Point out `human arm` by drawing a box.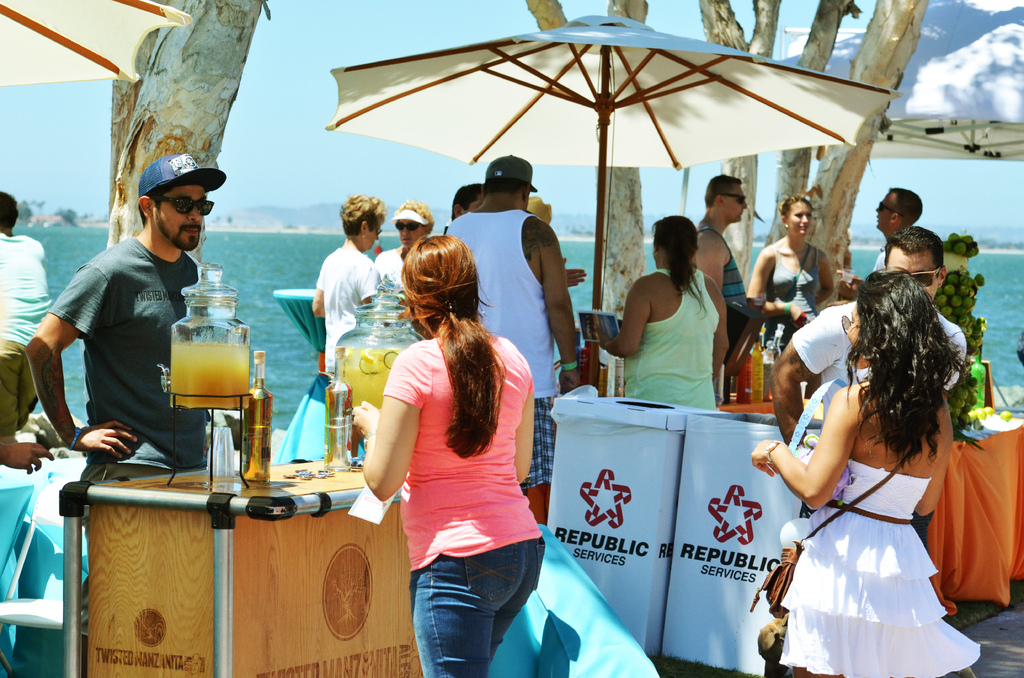
Rect(745, 235, 799, 328).
